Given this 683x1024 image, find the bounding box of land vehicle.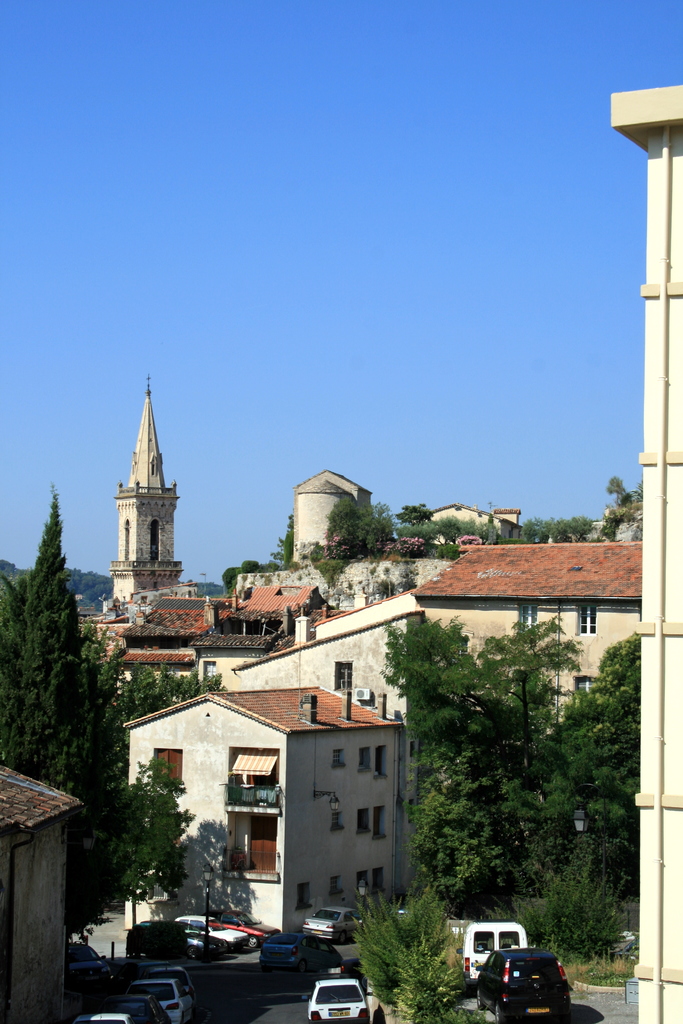
bbox(340, 957, 399, 989).
